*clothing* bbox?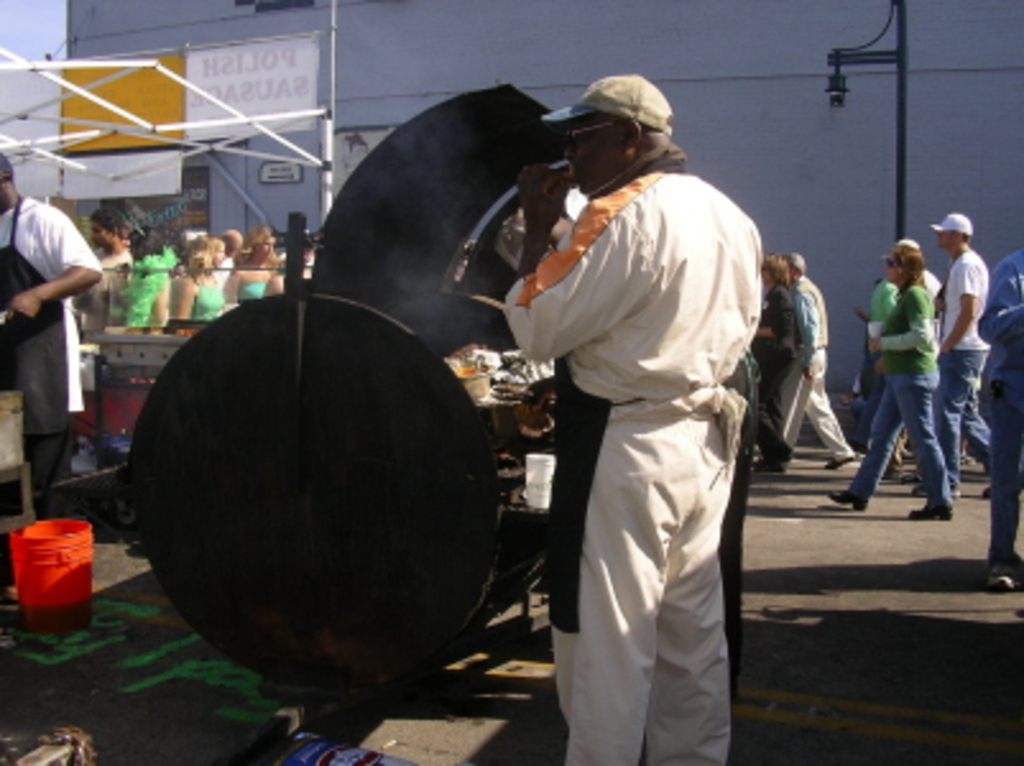
box(506, 89, 776, 748)
